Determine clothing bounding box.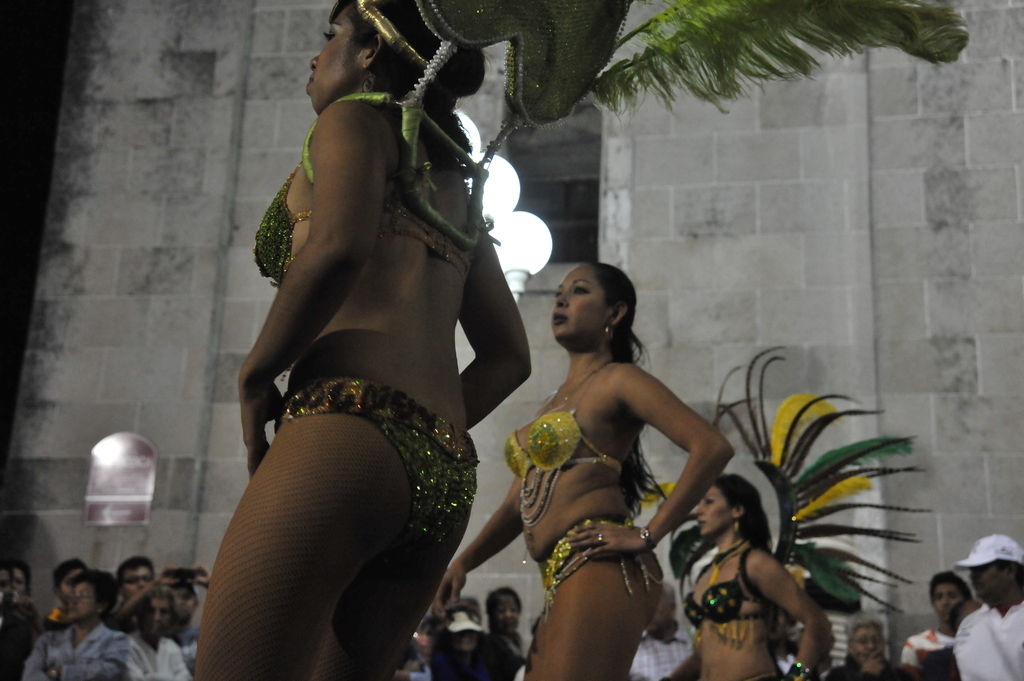
Determined: <bbox>504, 360, 627, 530</bbox>.
